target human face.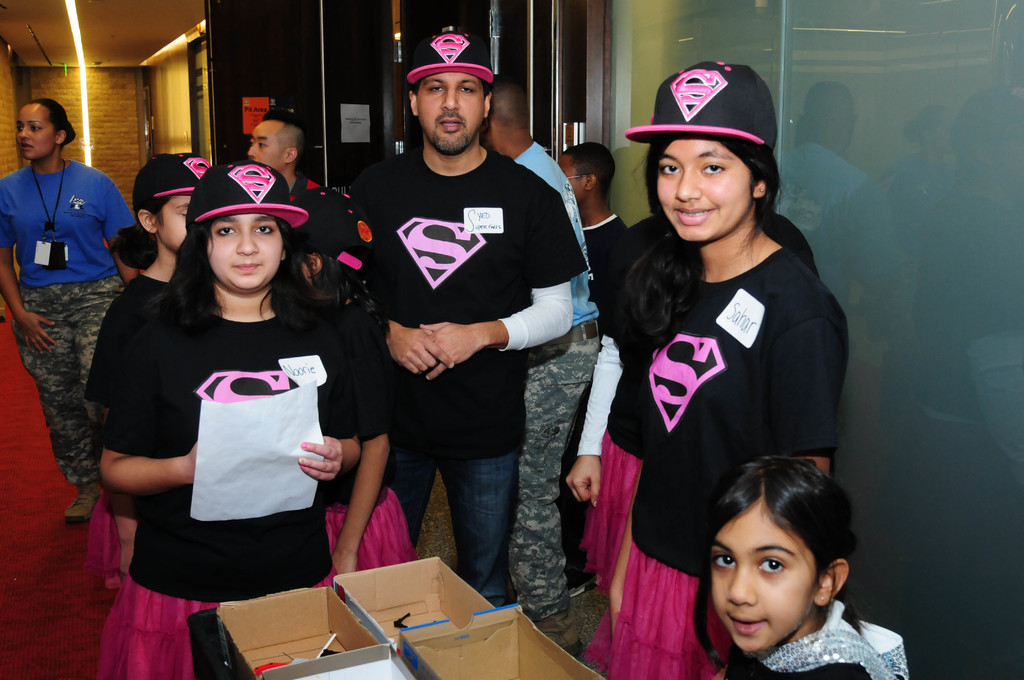
Target region: [x1=13, y1=102, x2=55, y2=160].
